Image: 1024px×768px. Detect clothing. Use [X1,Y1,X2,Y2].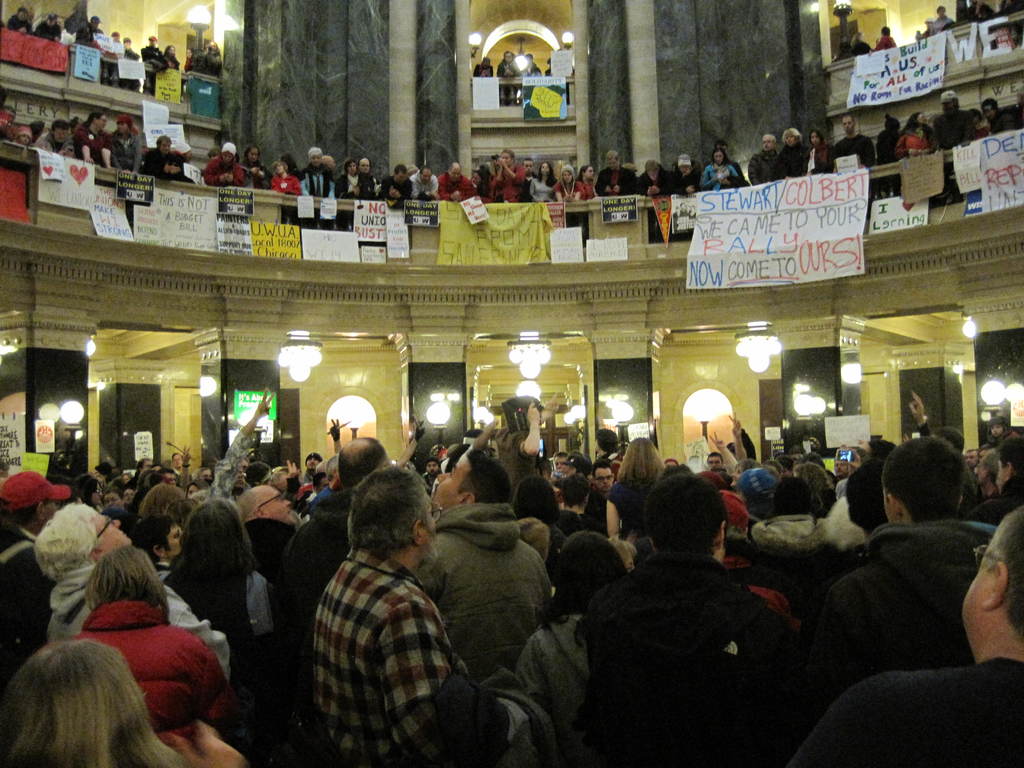
[236,511,300,577].
